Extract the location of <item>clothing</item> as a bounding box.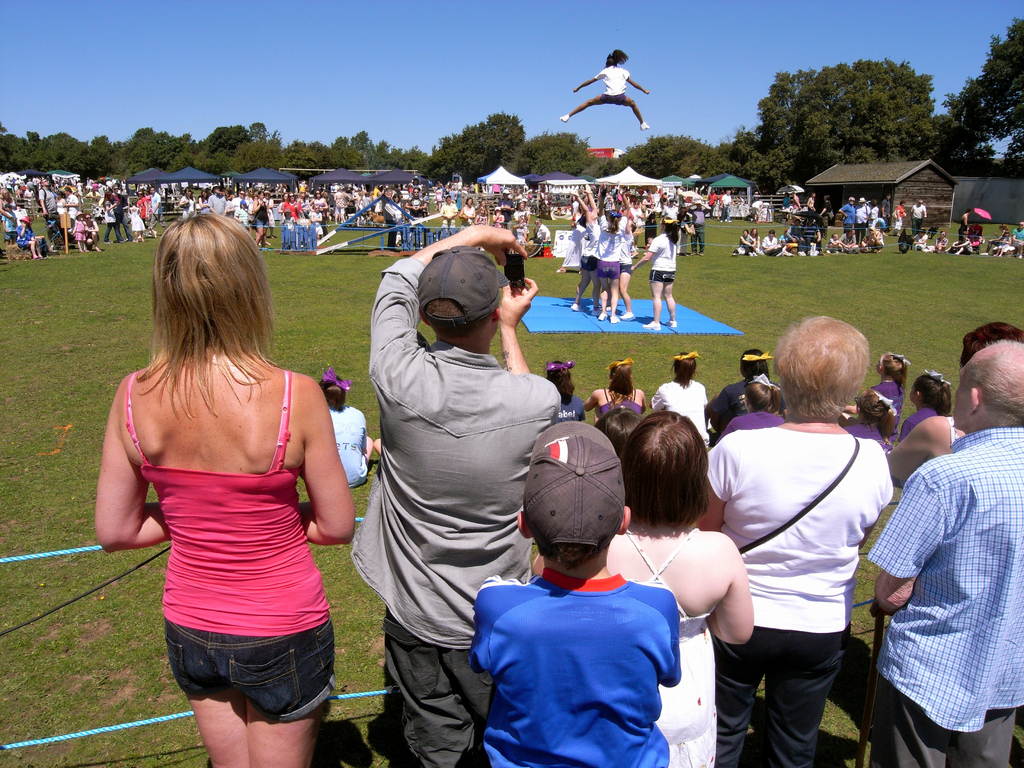
l=350, t=253, r=561, b=653.
